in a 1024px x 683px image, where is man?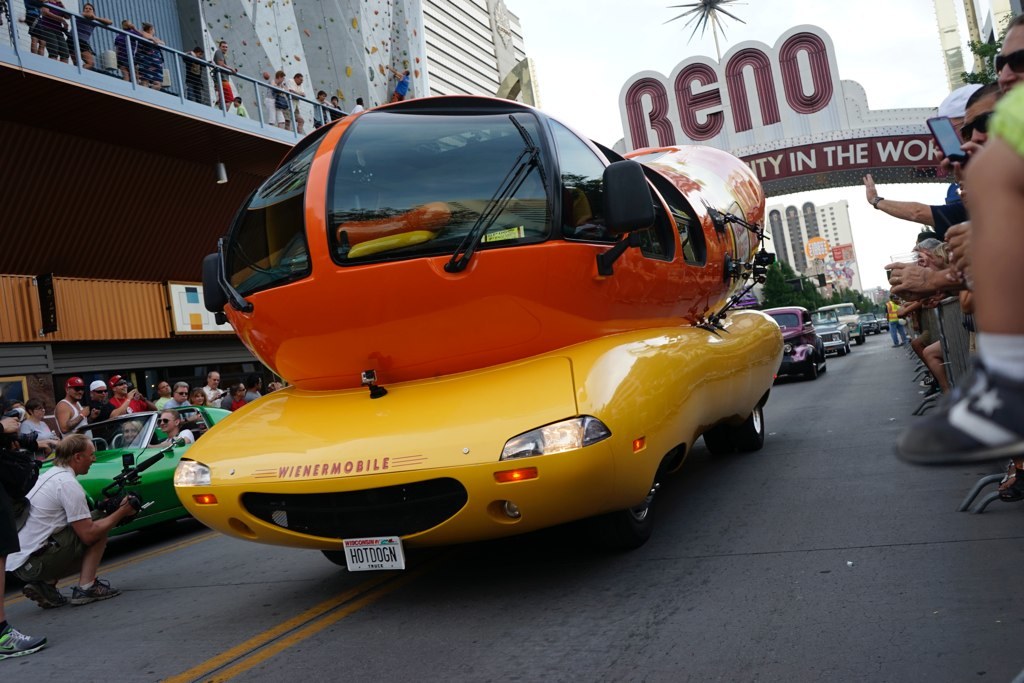
(left=285, top=72, right=307, bottom=129).
